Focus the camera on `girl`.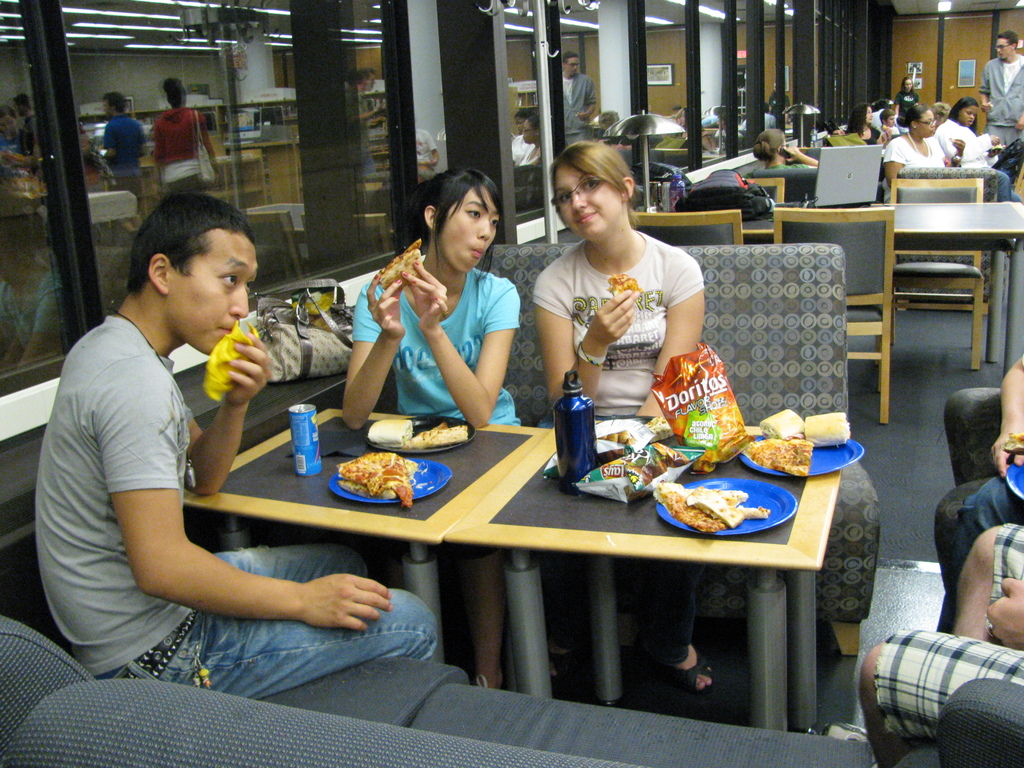
Focus region: bbox(843, 102, 877, 145).
